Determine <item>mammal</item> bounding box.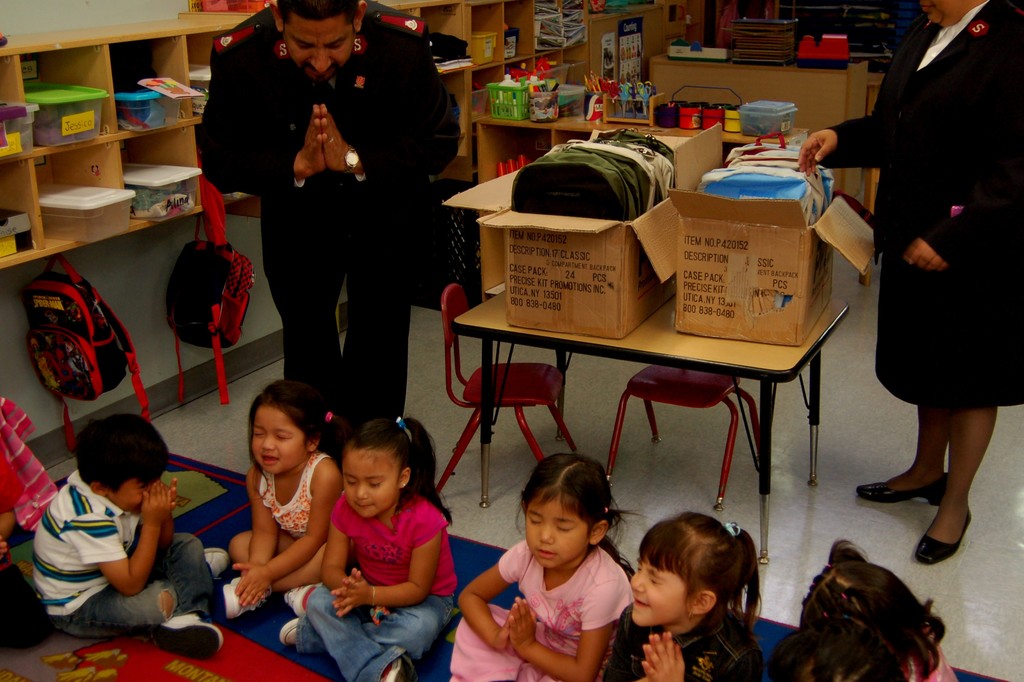
Determined: (x1=797, y1=0, x2=1023, y2=561).
